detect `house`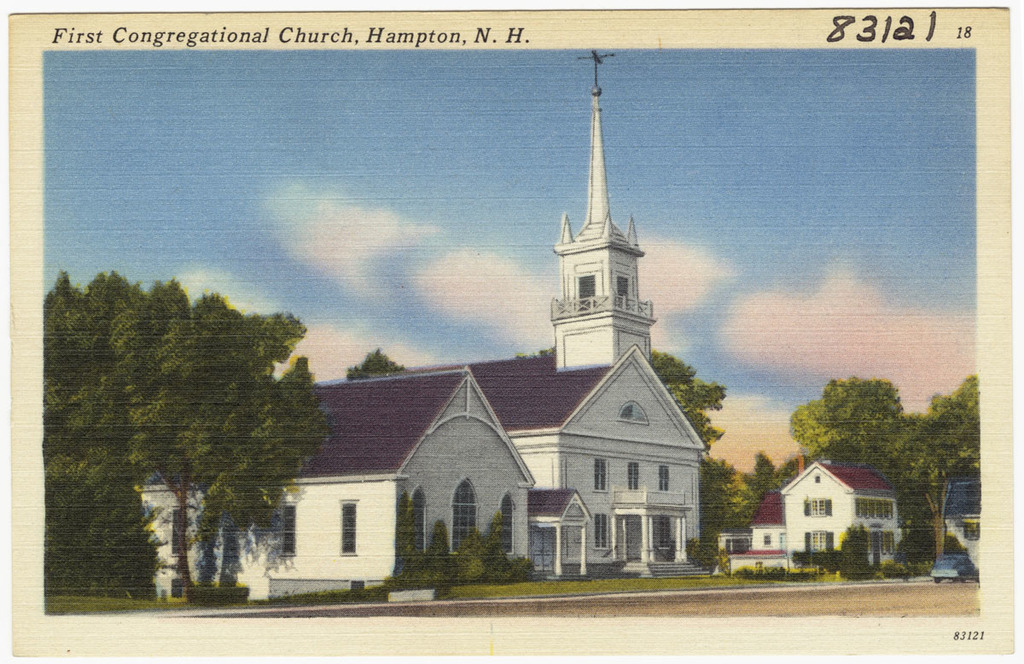
941, 474, 985, 565
